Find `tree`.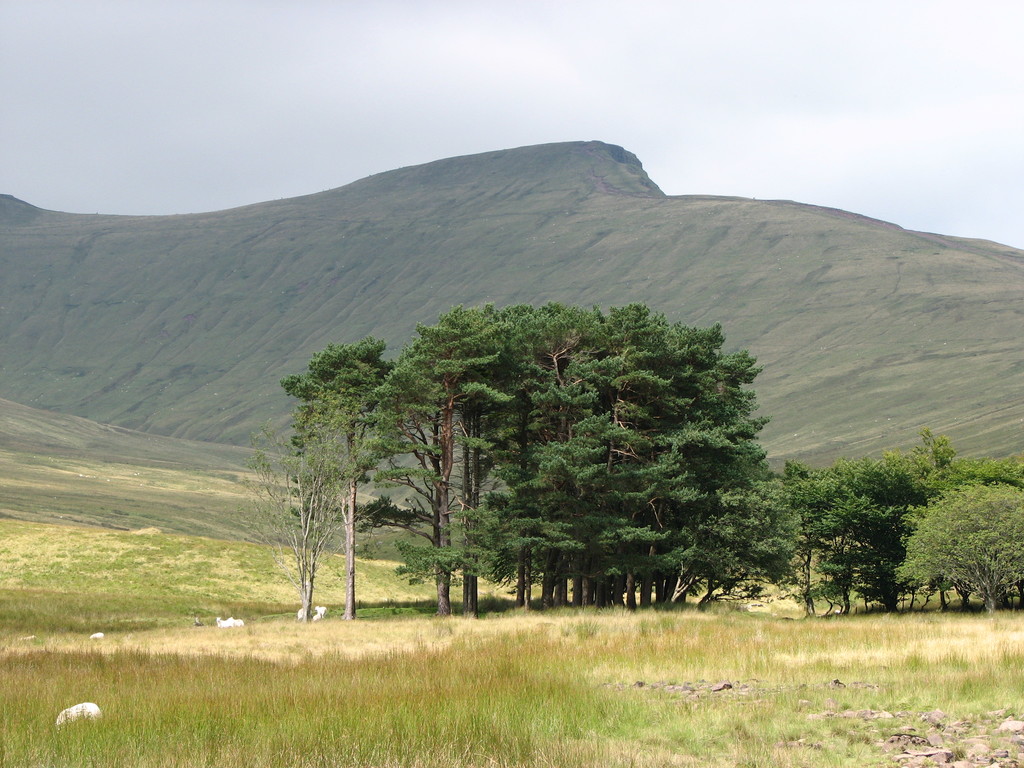
[669, 470, 793, 602].
